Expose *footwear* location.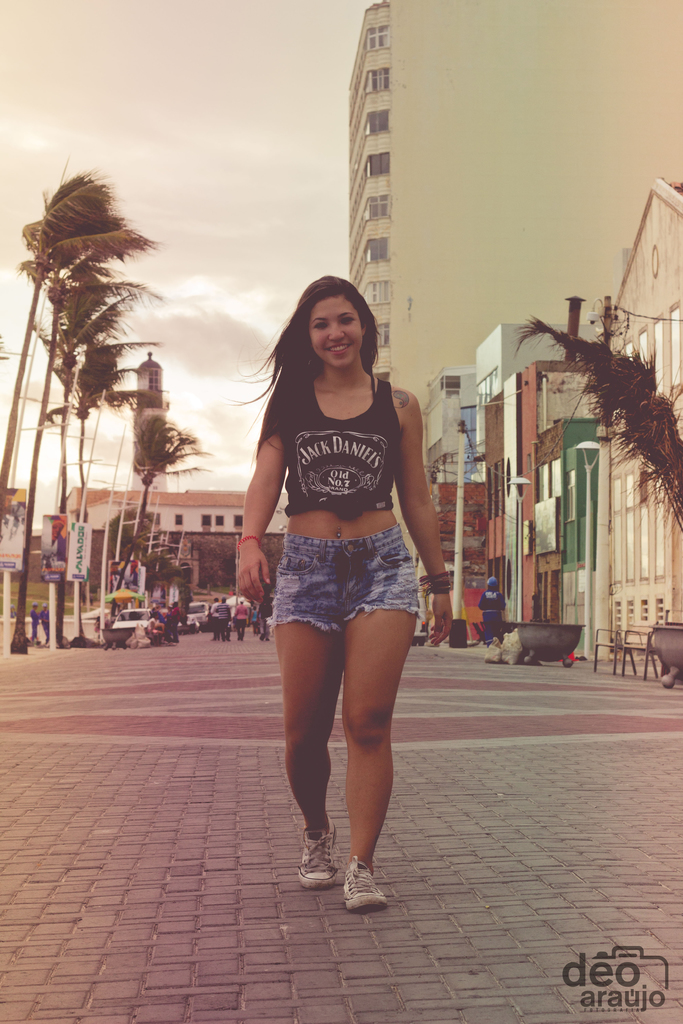
Exposed at 288:832:395:916.
